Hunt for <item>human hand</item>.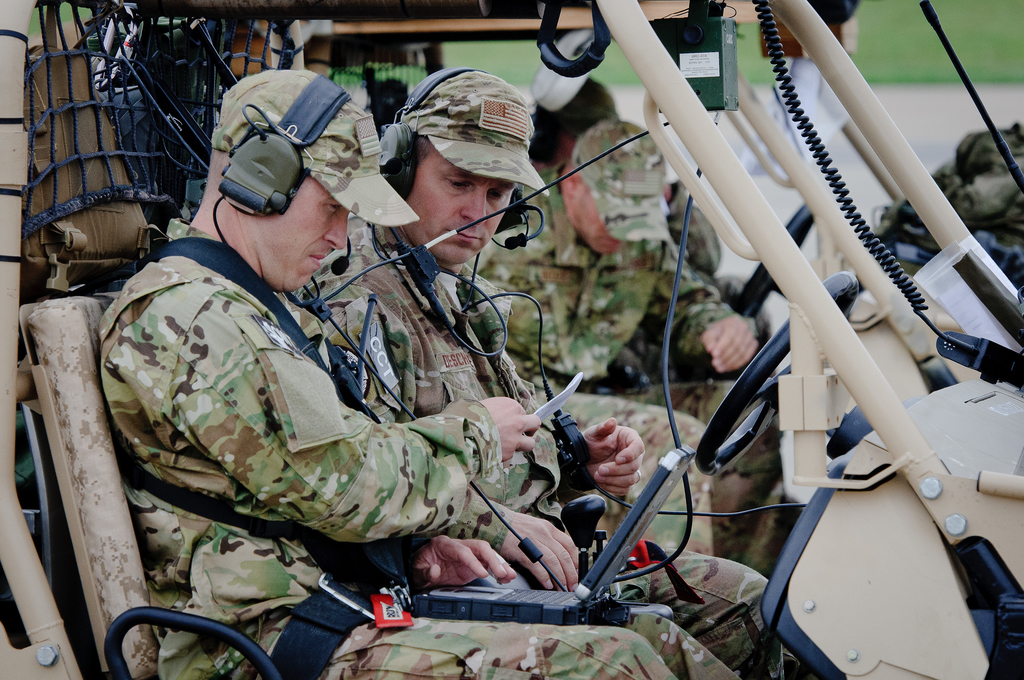
Hunted down at locate(701, 312, 762, 374).
